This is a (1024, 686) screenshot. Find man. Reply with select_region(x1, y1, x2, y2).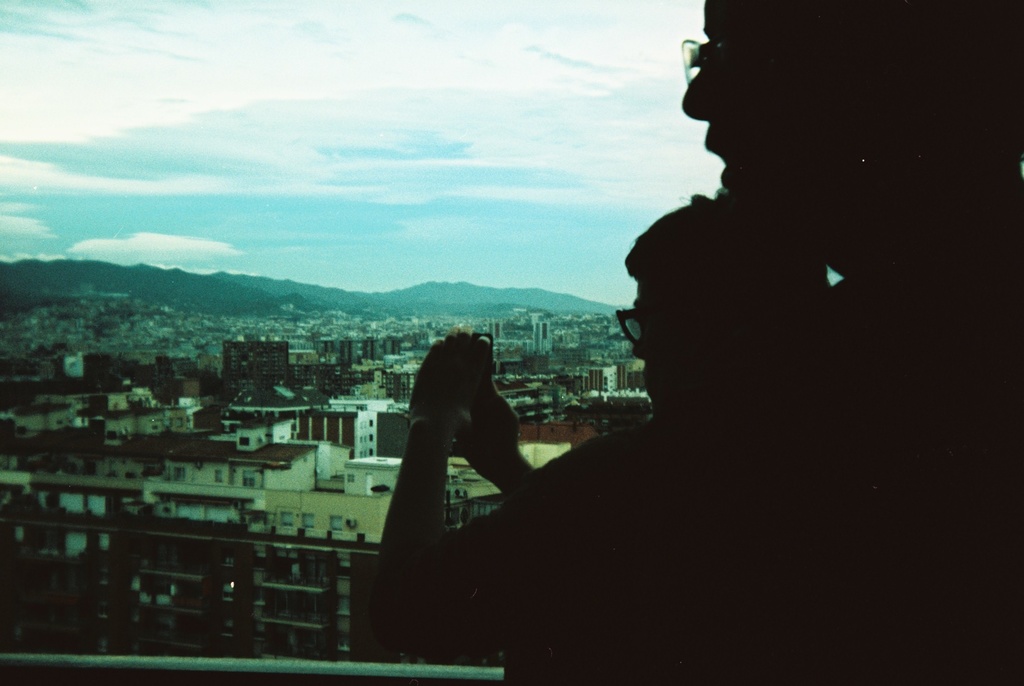
select_region(370, 197, 755, 683).
